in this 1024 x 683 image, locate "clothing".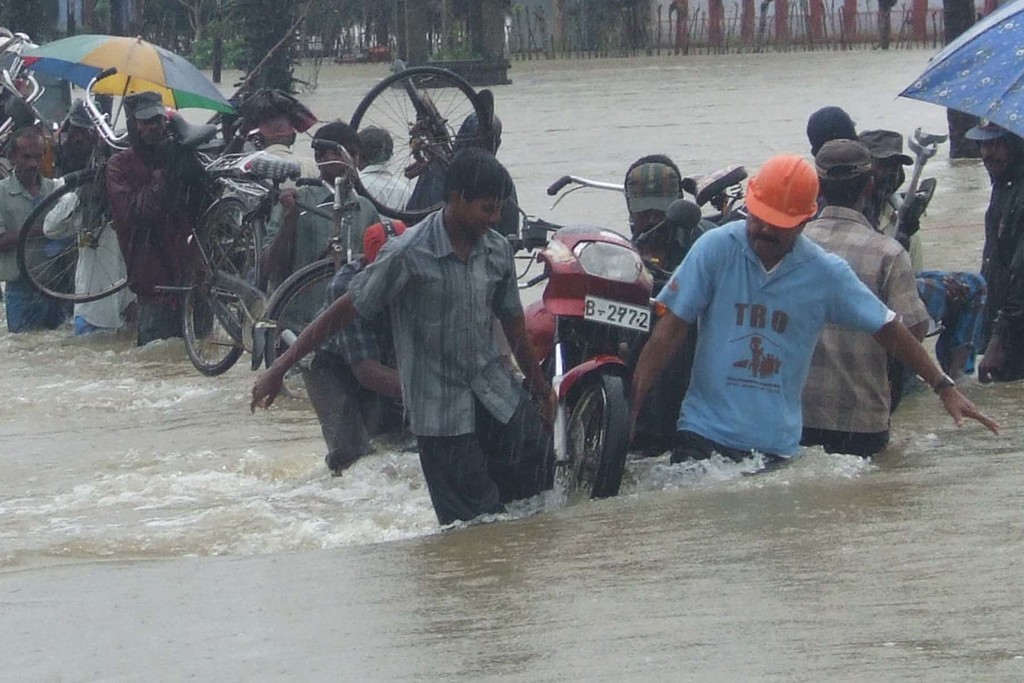
Bounding box: {"left": 111, "top": 140, "right": 214, "bottom": 339}.
